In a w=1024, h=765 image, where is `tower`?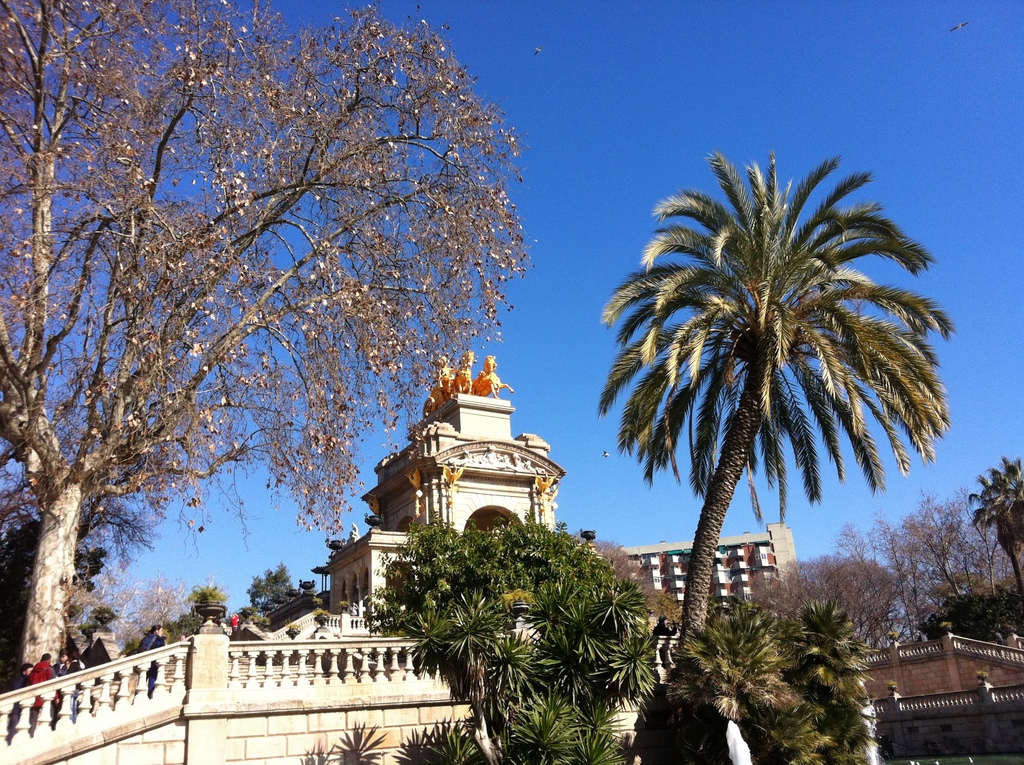
x1=0, y1=335, x2=685, y2=764.
